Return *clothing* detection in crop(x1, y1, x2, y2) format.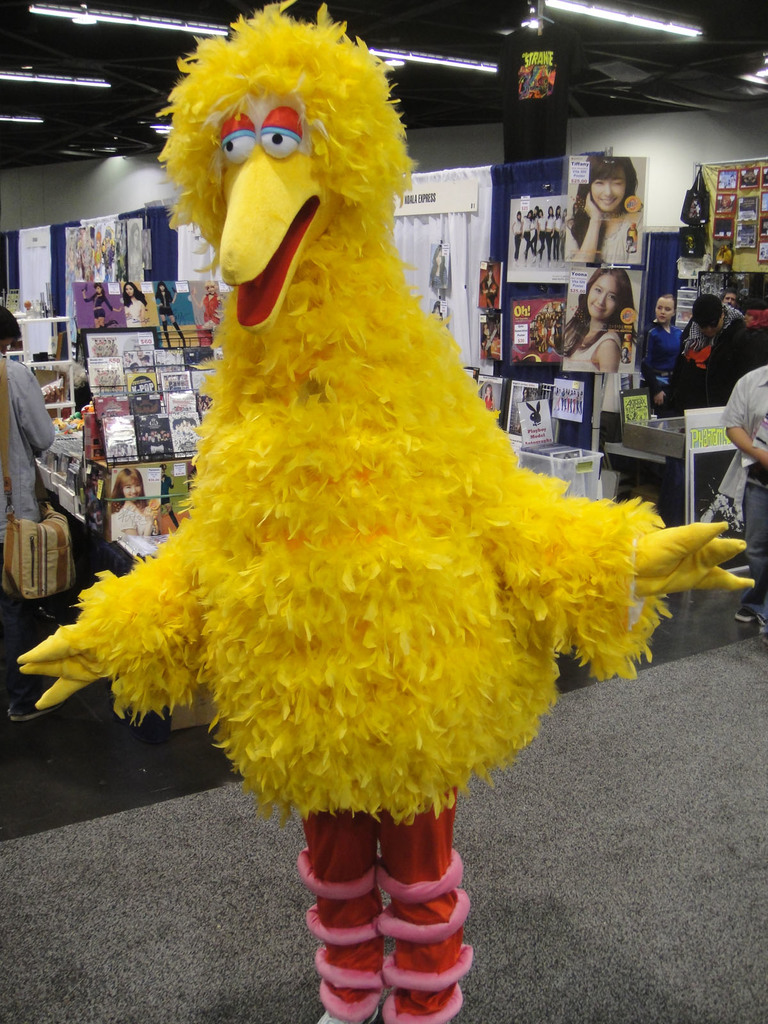
crop(595, 214, 630, 267).
